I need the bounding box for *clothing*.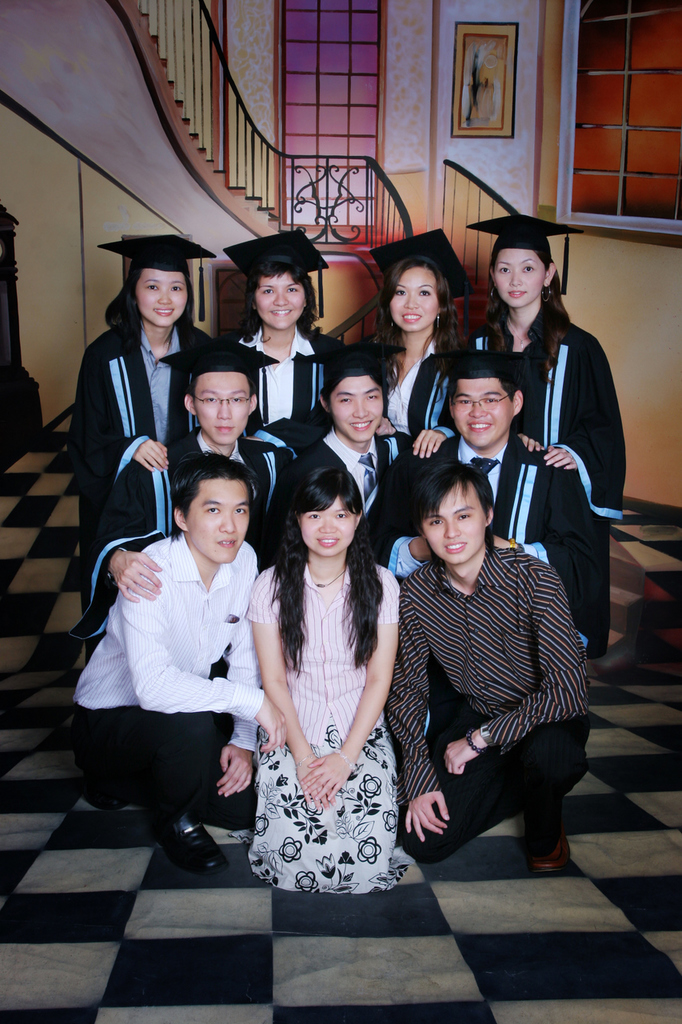
Here it is: (378, 534, 595, 866).
